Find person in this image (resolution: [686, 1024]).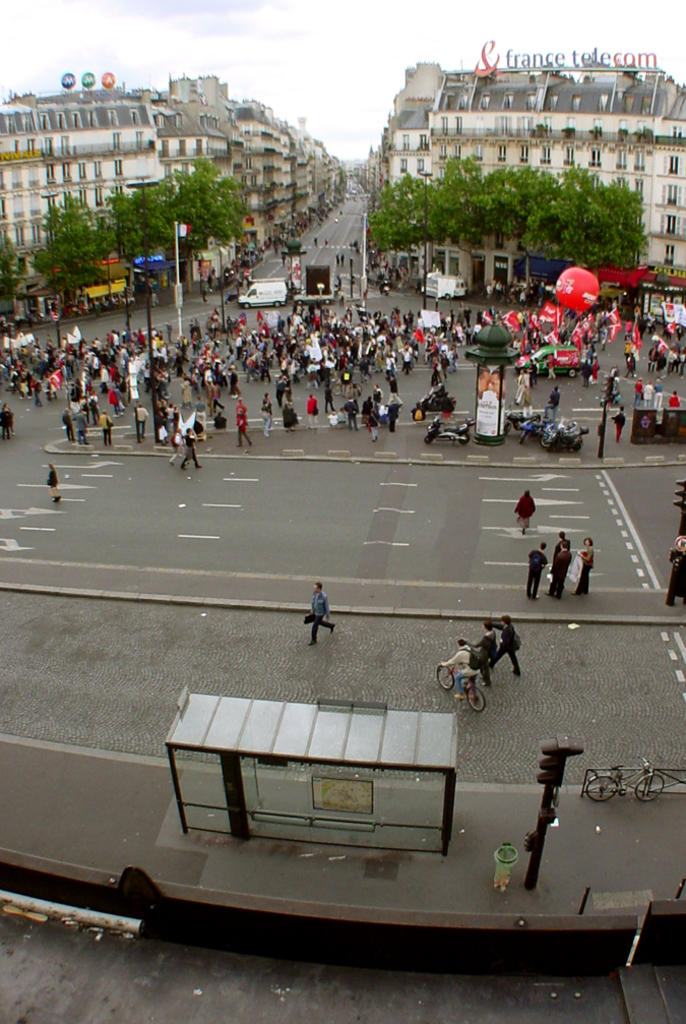
box=[571, 537, 598, 599].
